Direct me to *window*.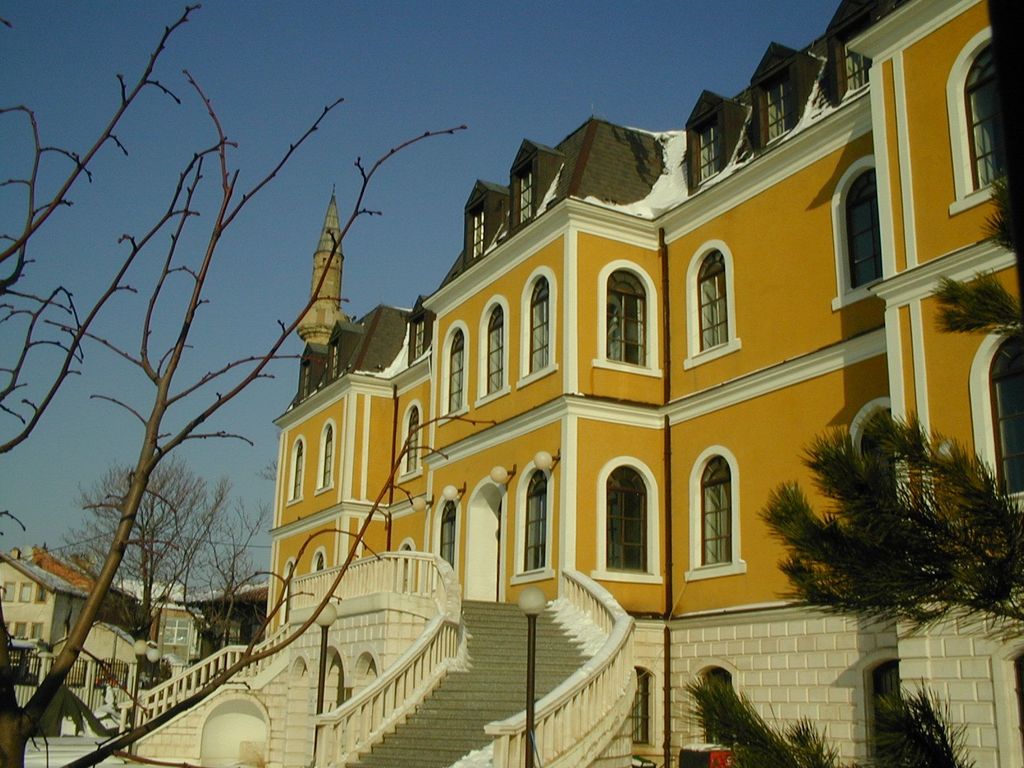
Direction: BBox(429, 484, 457, 575).
